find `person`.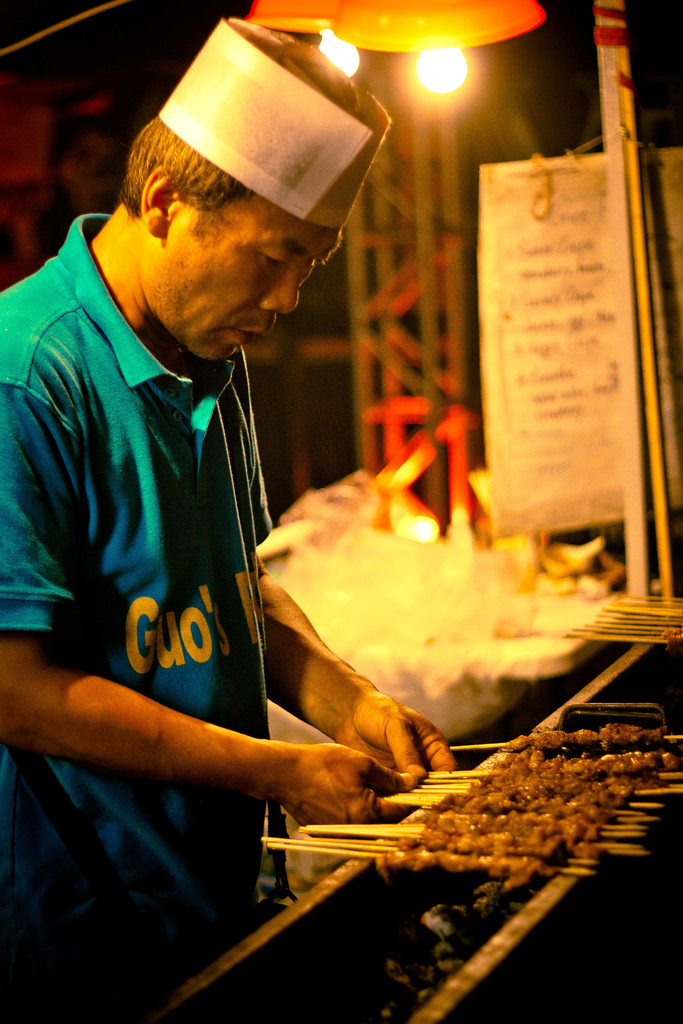
21,56,438,986.
